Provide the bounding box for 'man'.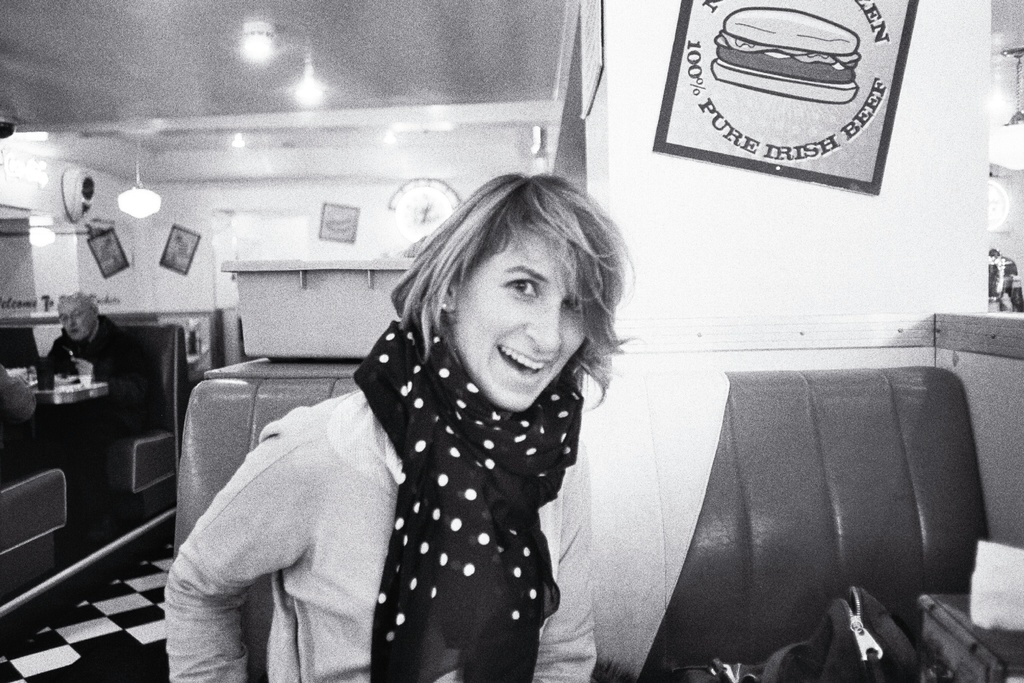
crop(41, 290, 161, 489).
